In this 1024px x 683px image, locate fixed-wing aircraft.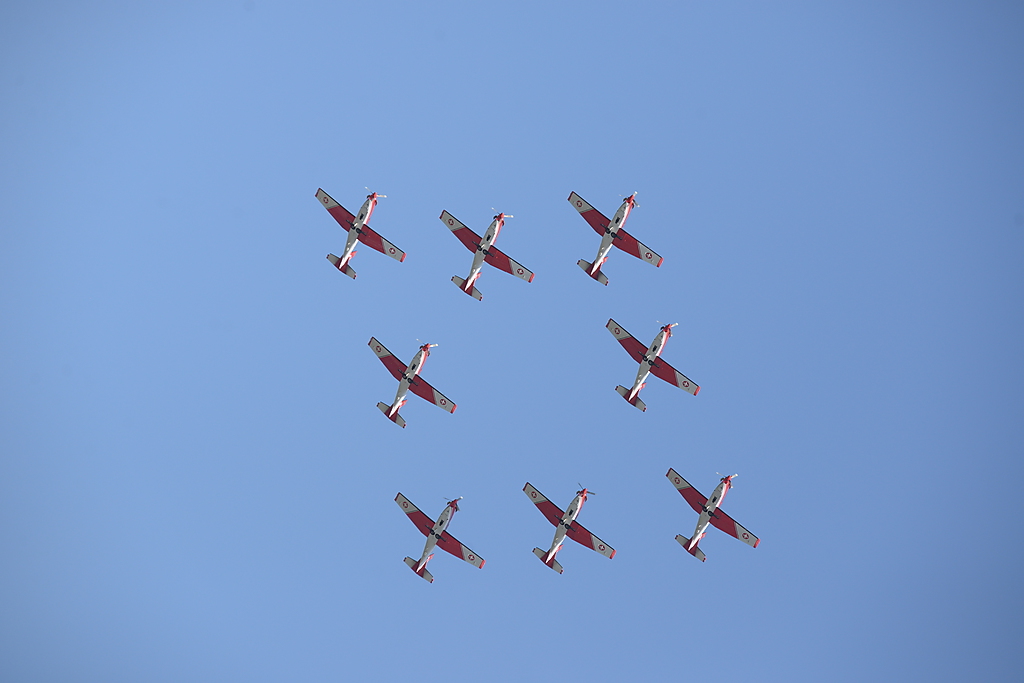
Bounding box: {"left": 601, "top": 318, "right": 704, "bottom": 415}.
